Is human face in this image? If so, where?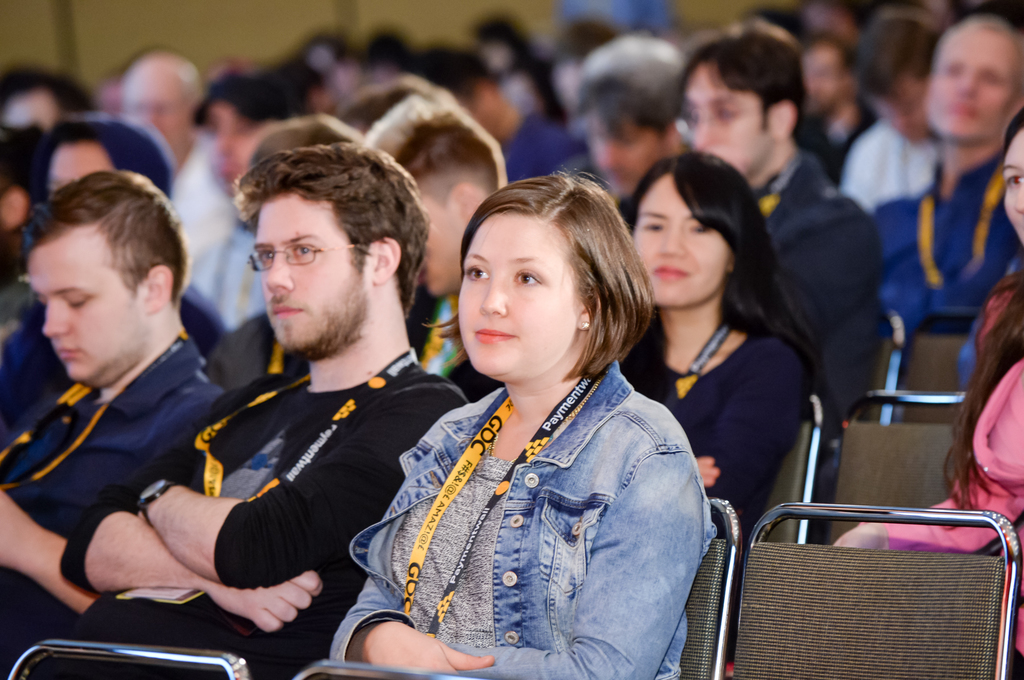
Yes, at 632,171,729,306.
